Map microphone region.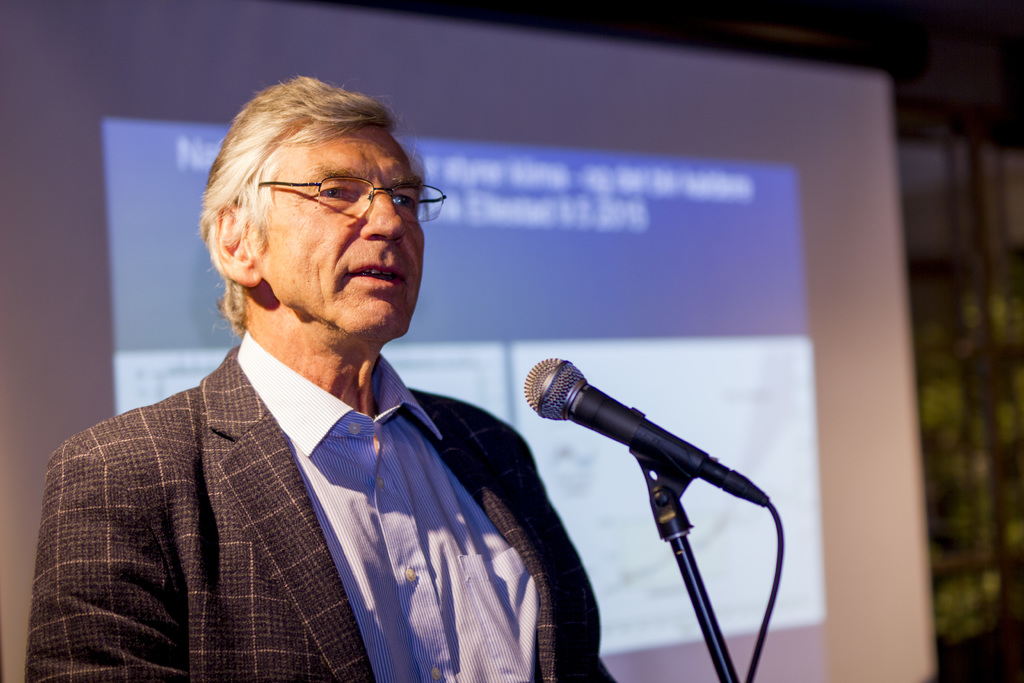
Mapped to locate(522, 365, 719, 507).
